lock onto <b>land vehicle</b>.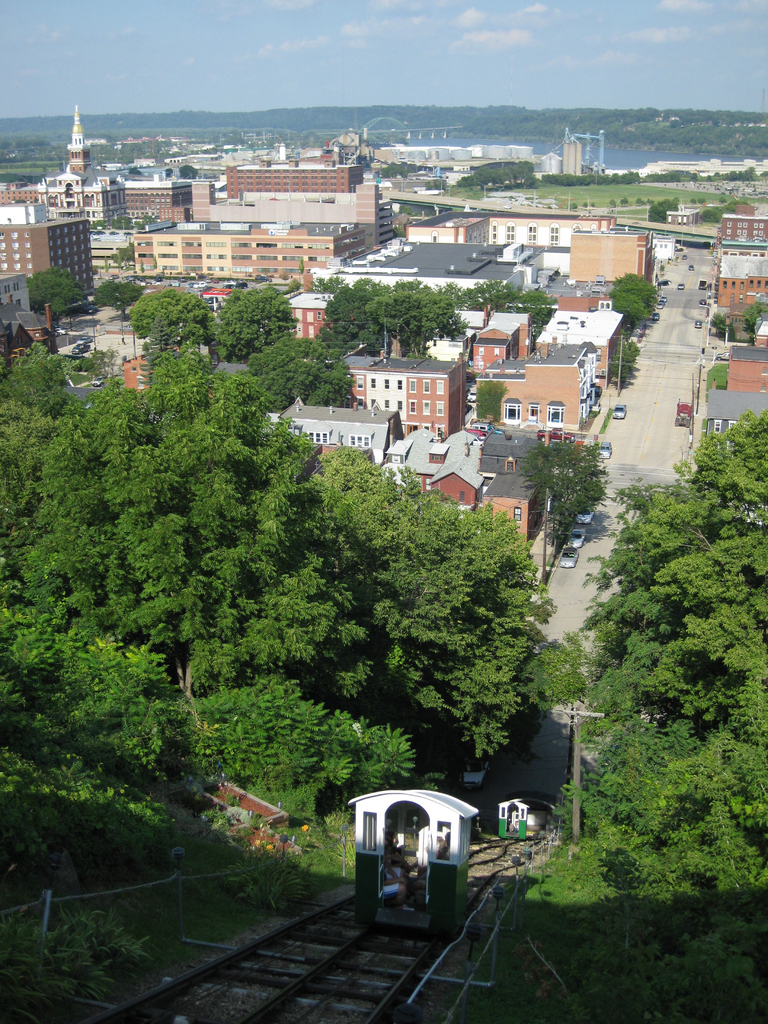
Locked: crop(696, 322, 700, 329).
